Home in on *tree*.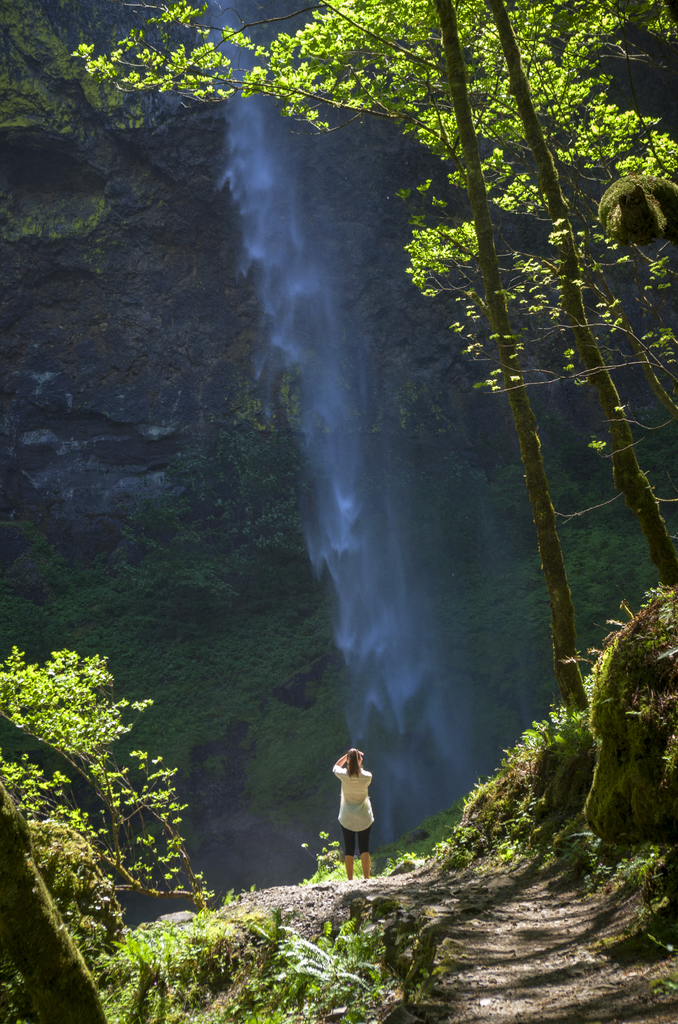
Homed in at {"left": 71, "top": 0, "right": 677, "bottom": 733}.
